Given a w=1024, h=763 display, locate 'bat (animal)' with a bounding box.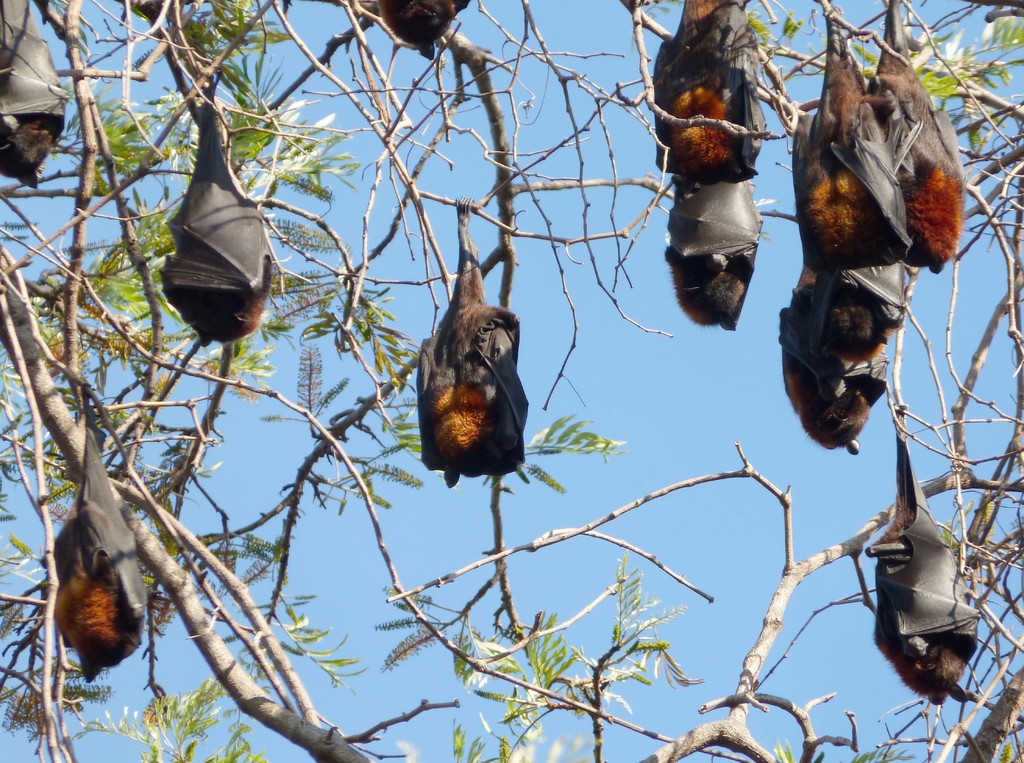
Located: 369/0/476/64.
